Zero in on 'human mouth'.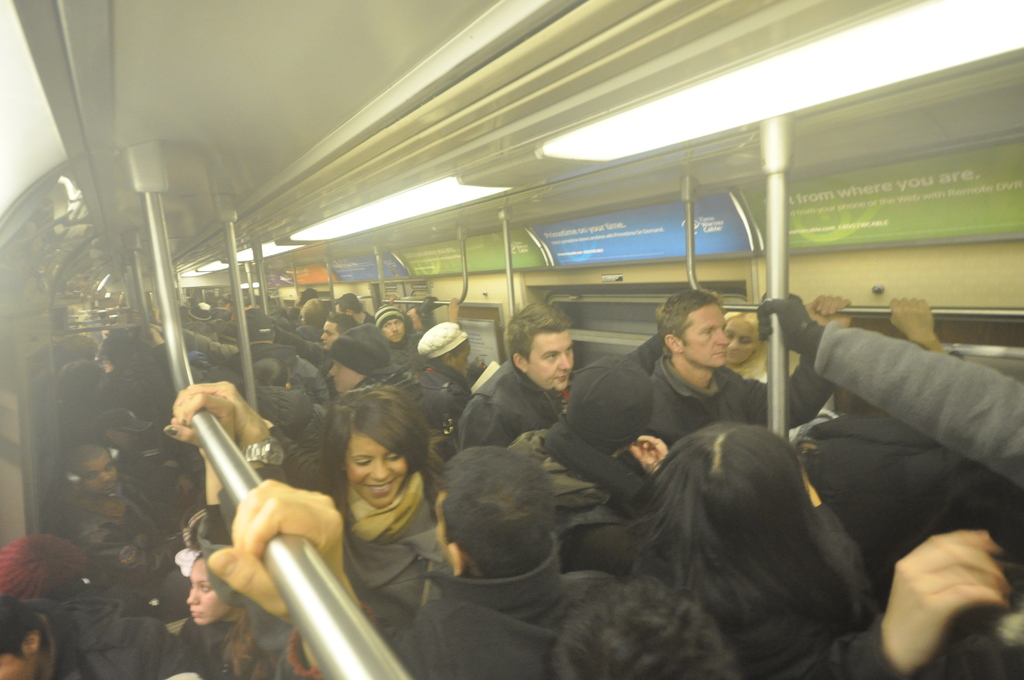
Zeroed in: <box>463,370,471,378</box>.
